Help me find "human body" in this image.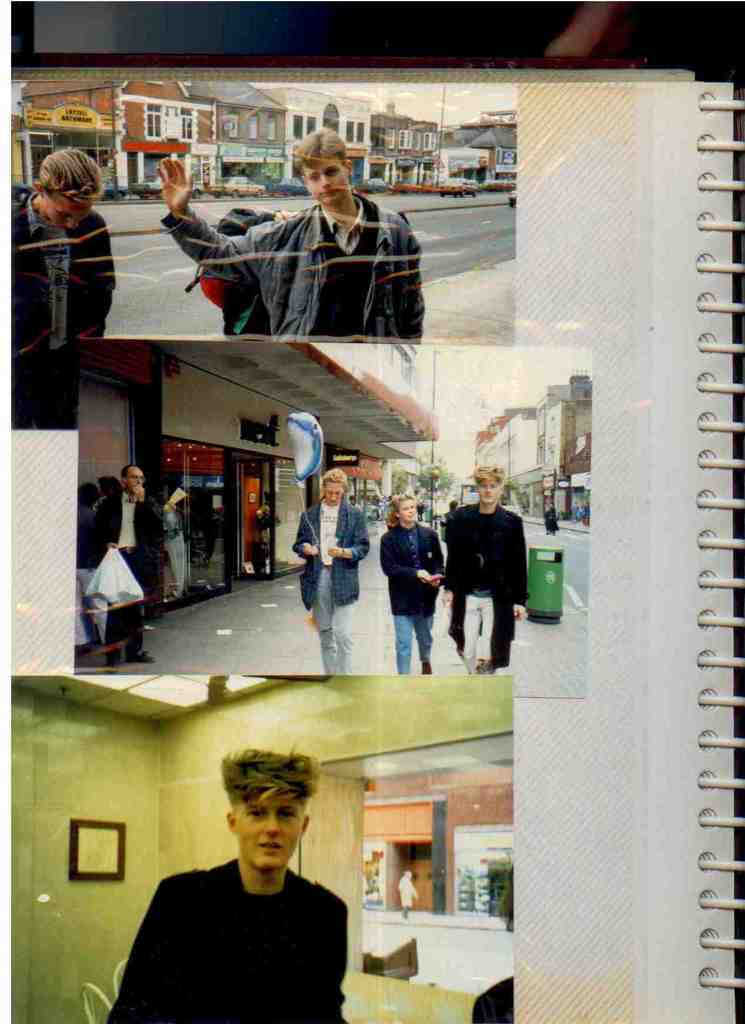
Found it: crop(442, 468, 533, 680).
